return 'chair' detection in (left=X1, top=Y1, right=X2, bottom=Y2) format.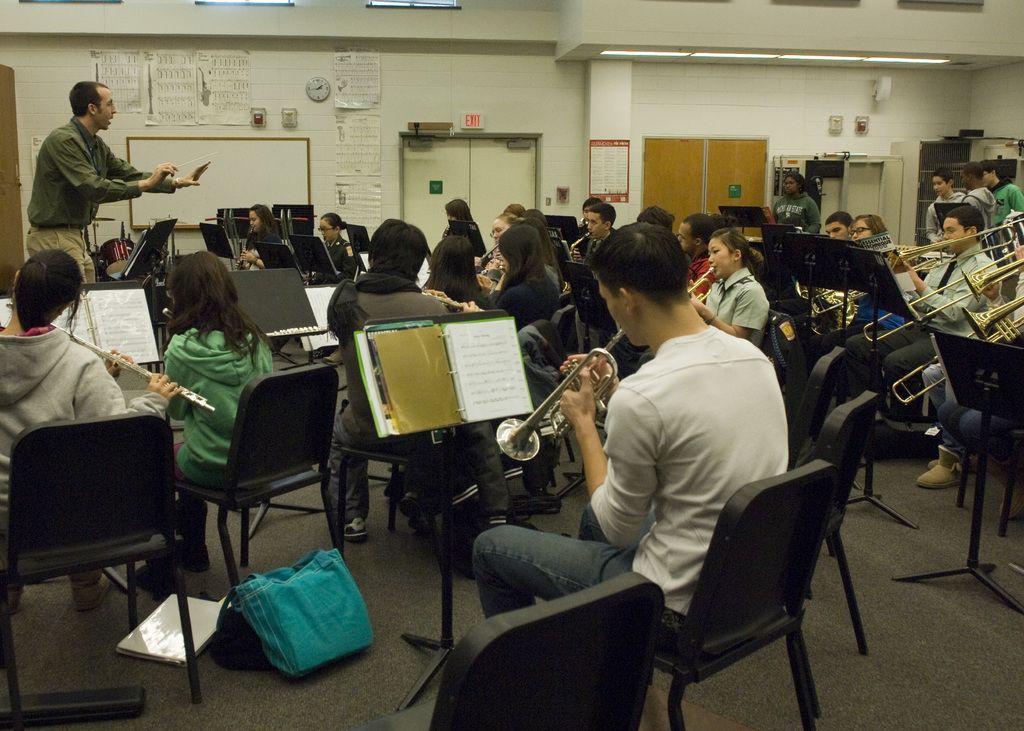
(left=653, top=457, right=837, bottom=730).
